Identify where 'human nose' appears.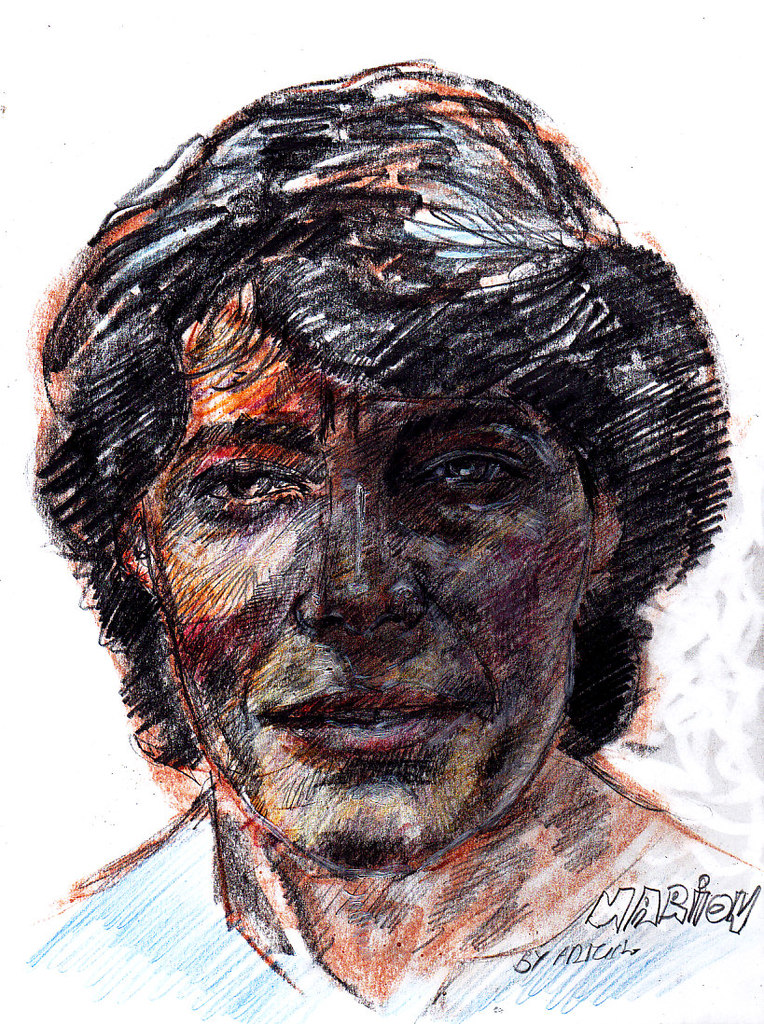
Appears at {"left": 290, "top": 486, "right": 423, "bottom": 649}.
